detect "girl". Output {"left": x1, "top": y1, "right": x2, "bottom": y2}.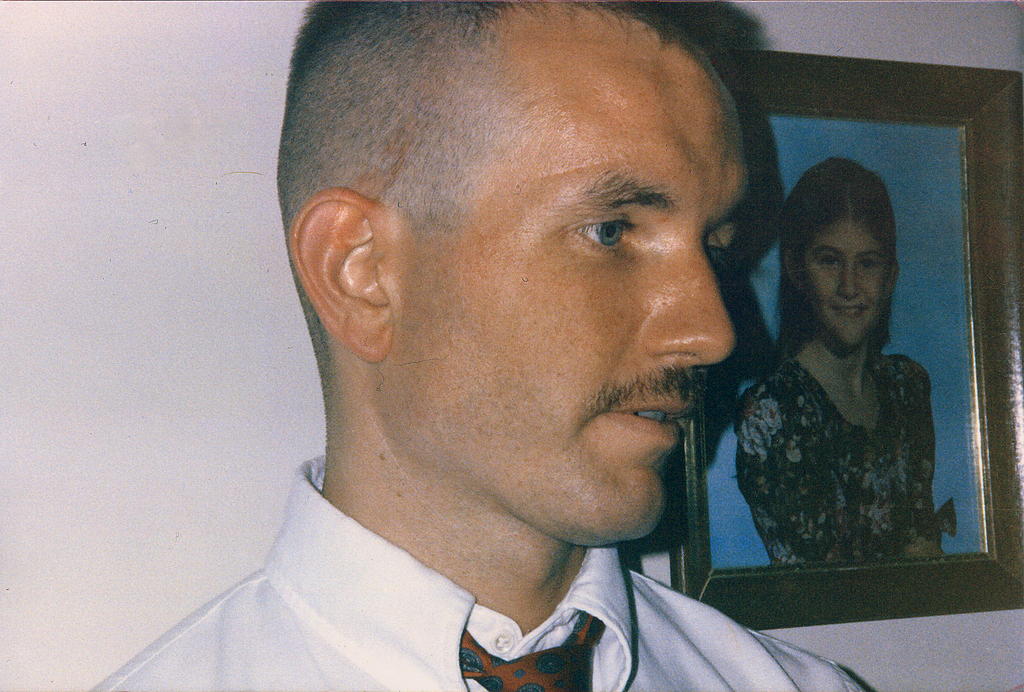
{"left": 728, "top": 150, "right": 953, "bottom": 568}.
